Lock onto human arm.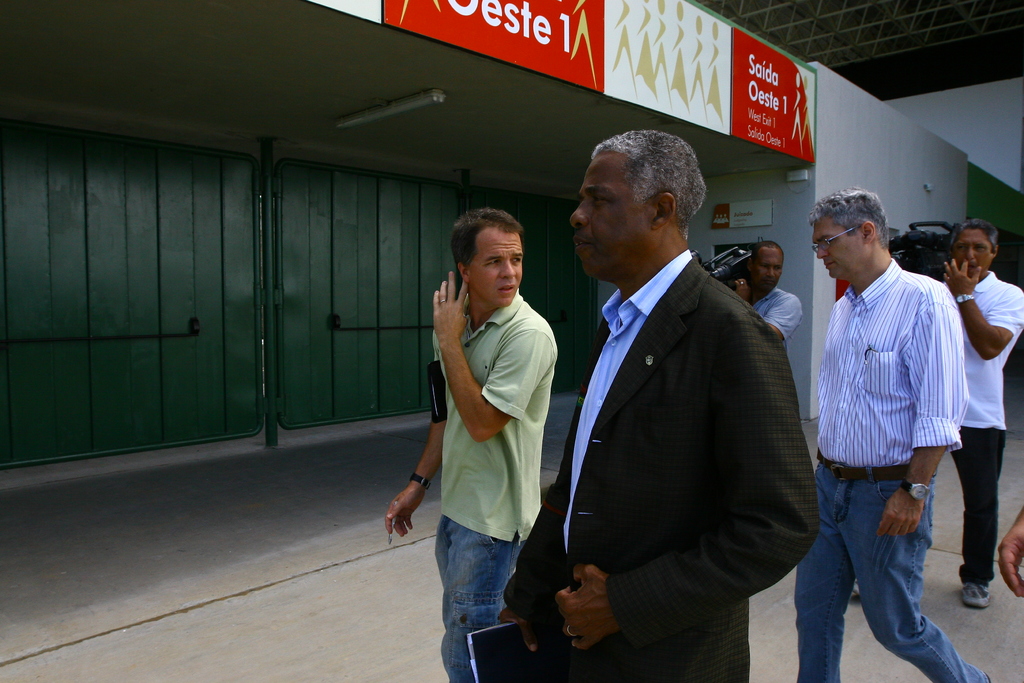
Locked: <box>732,273,806,340</box>.
